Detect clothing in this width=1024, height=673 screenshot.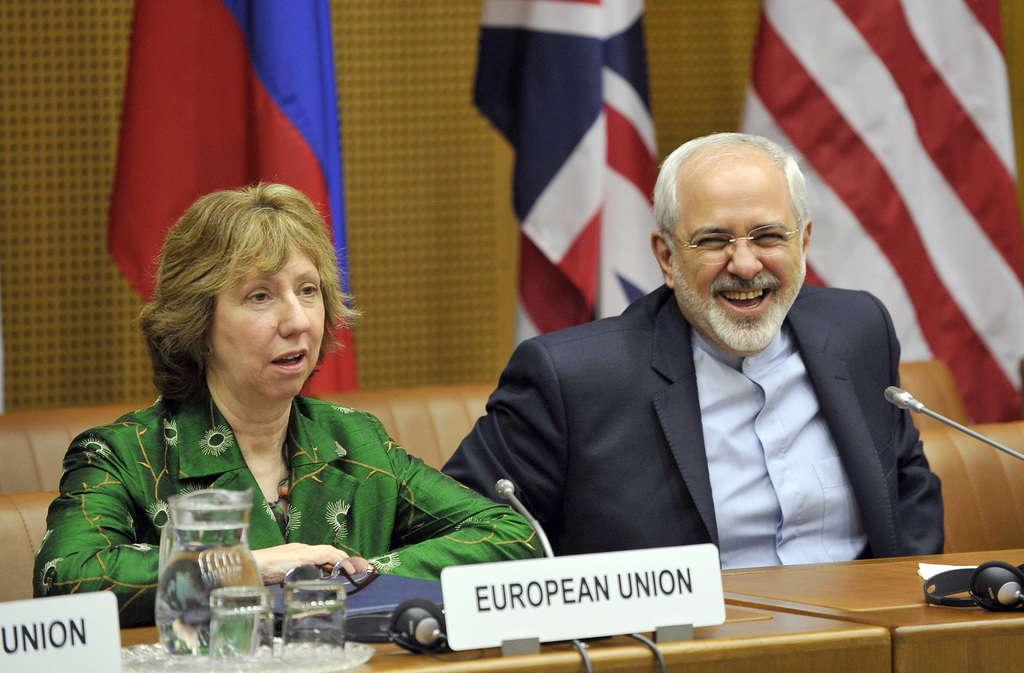
Detection: x1=65, y1=340, x2=461, y2=627.
